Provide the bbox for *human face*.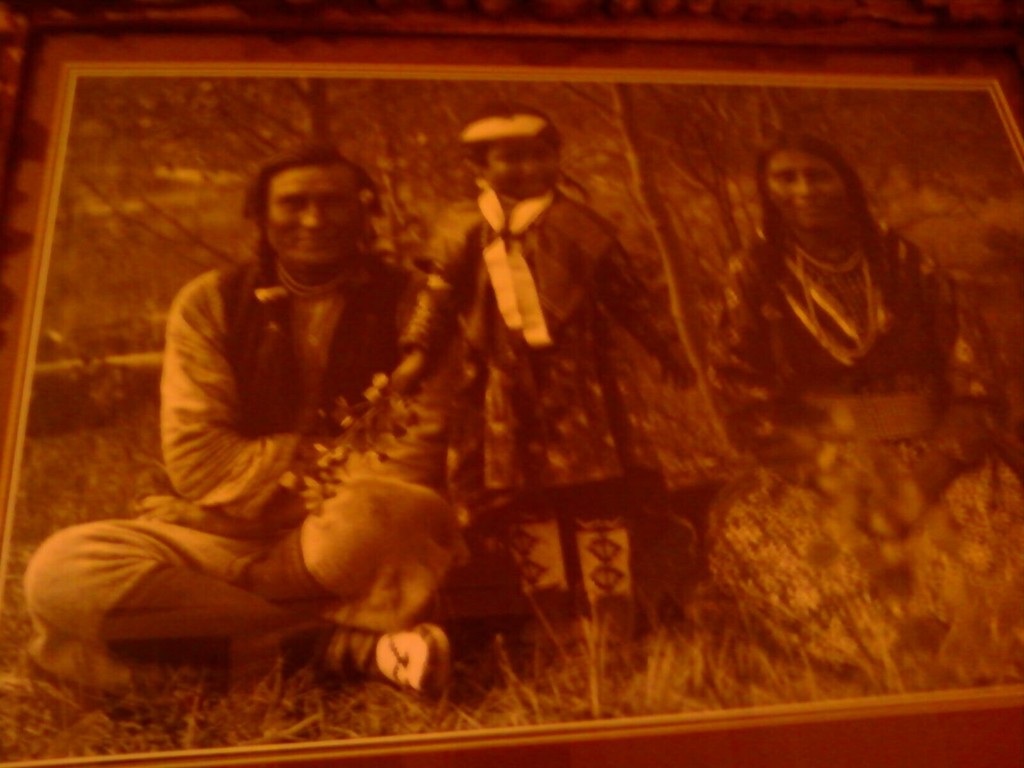
(x1=770, y1=151, x2=848, y2=228).
